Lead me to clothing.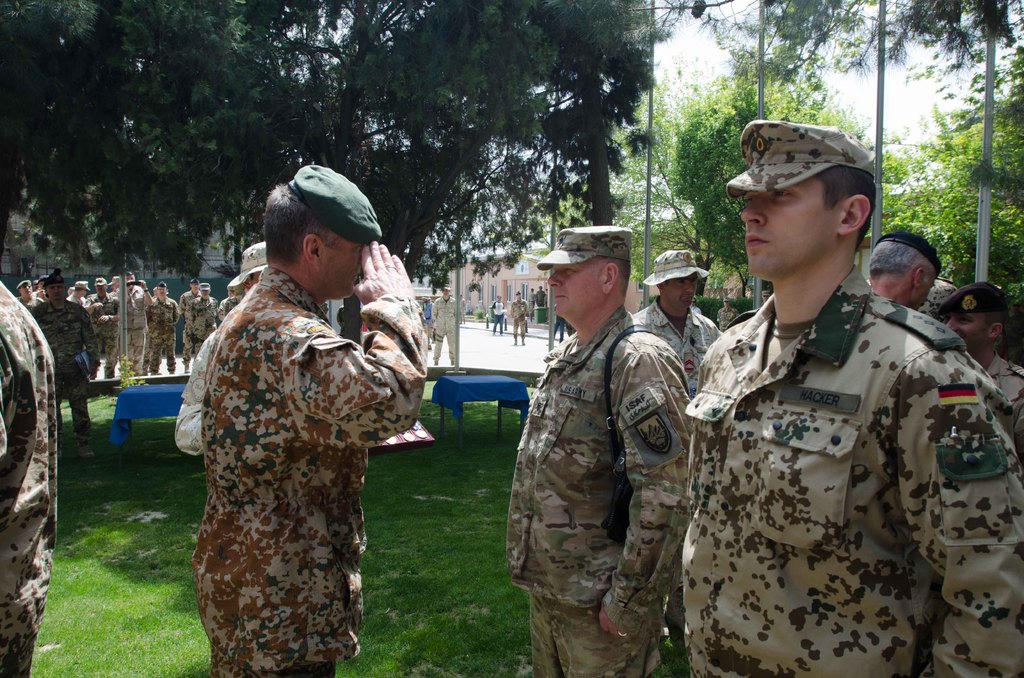
Lead to [115,286,152,373].
